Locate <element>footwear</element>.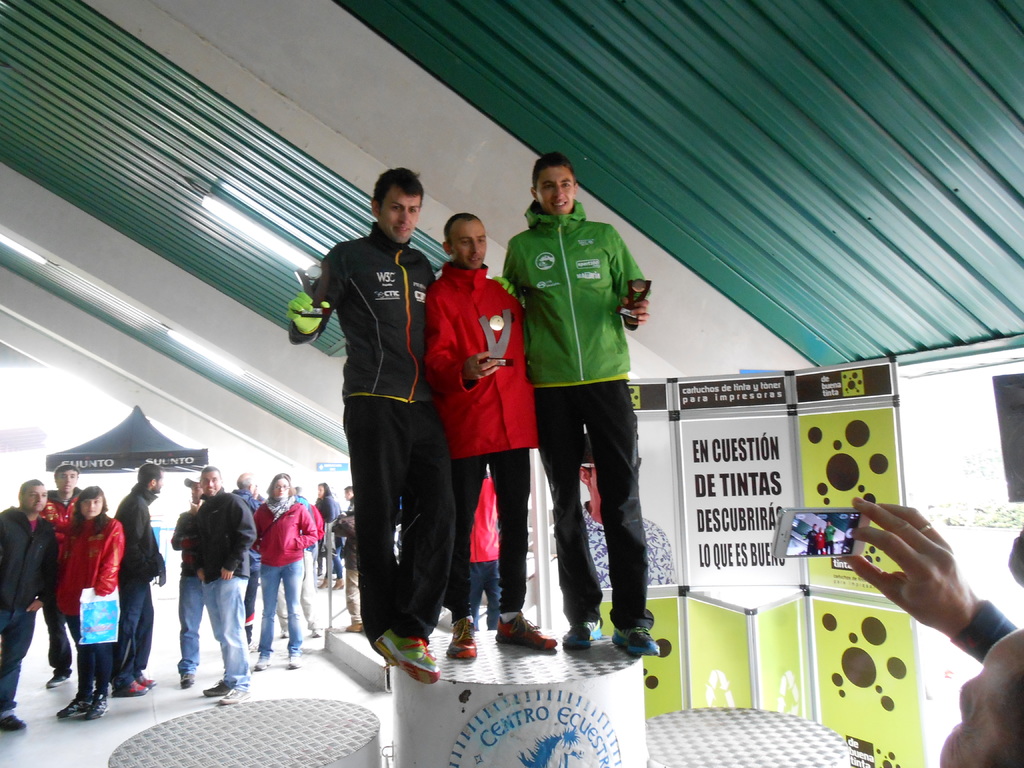
Bounding box: 0, 714, 28, 728.
